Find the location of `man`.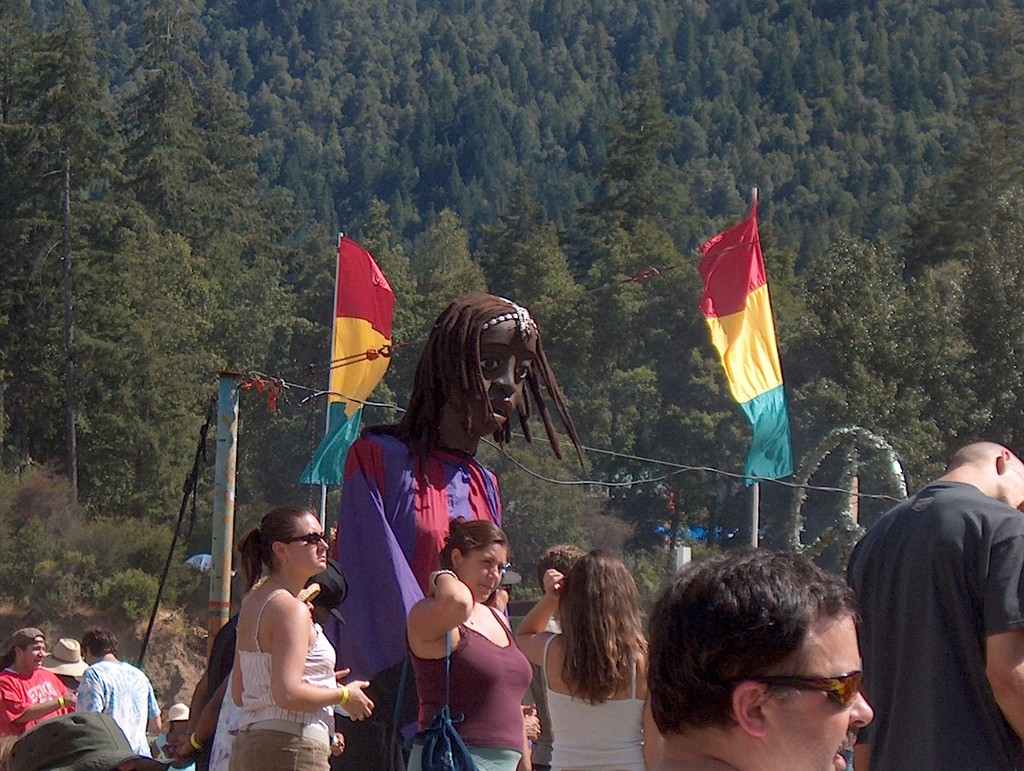
Location: crop(159, 702, 202, 770).
